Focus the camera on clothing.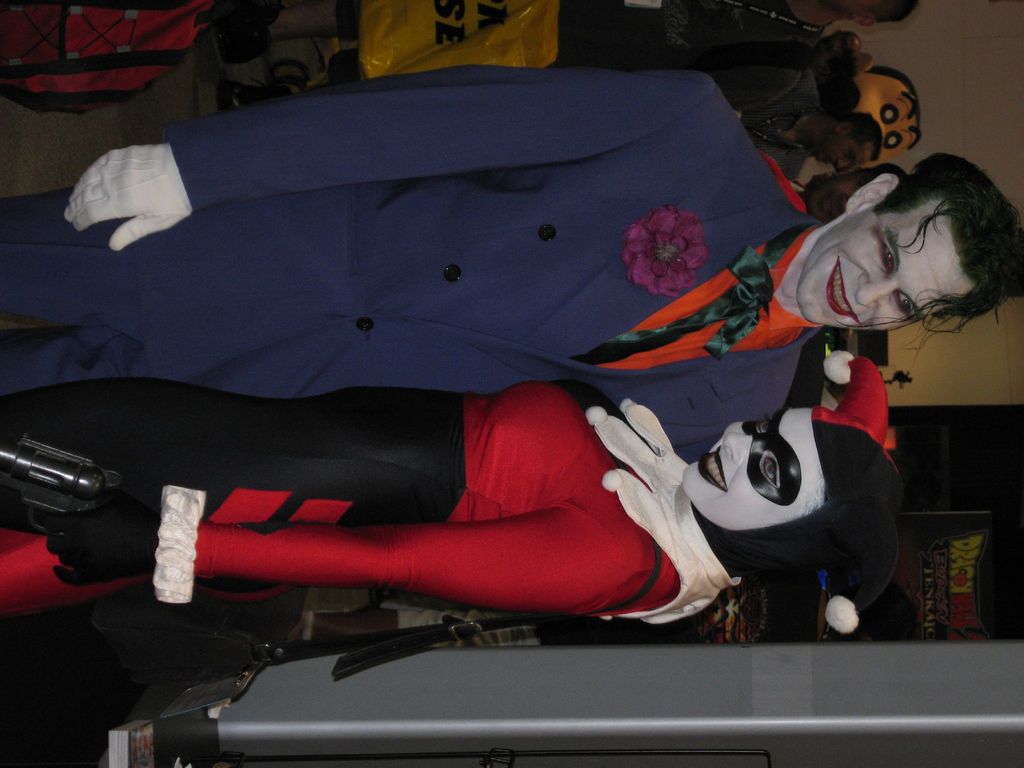
Focus region: 70,70,851,434.
